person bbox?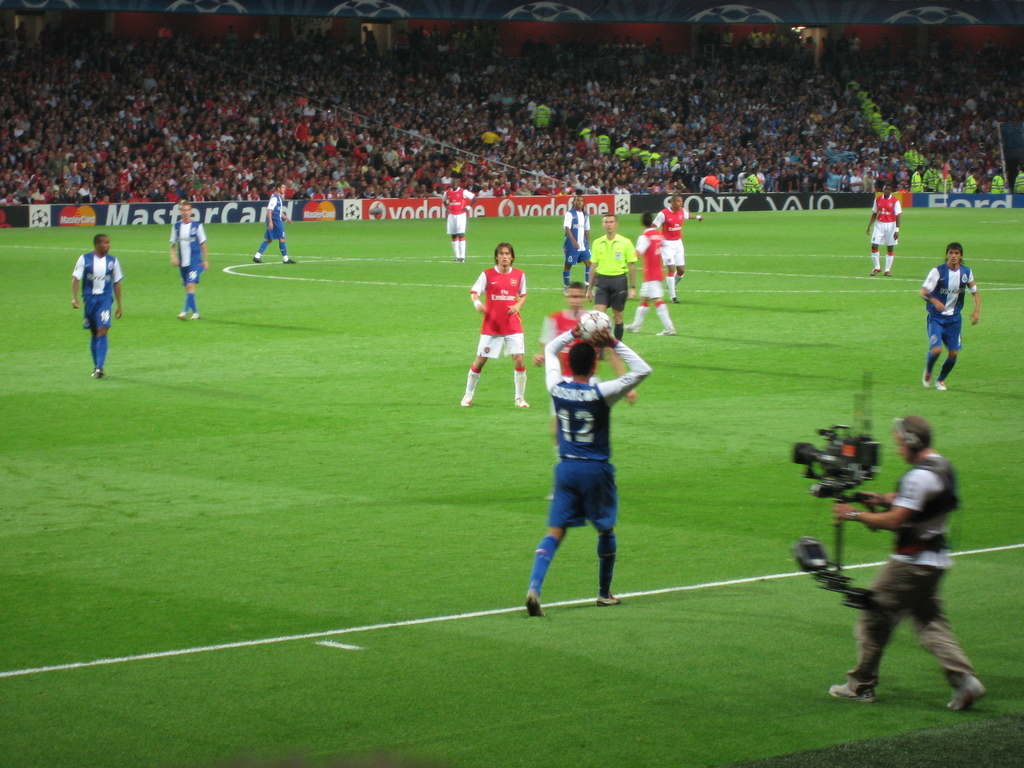
<bbox>252, 182, 298, 265</bbox>
